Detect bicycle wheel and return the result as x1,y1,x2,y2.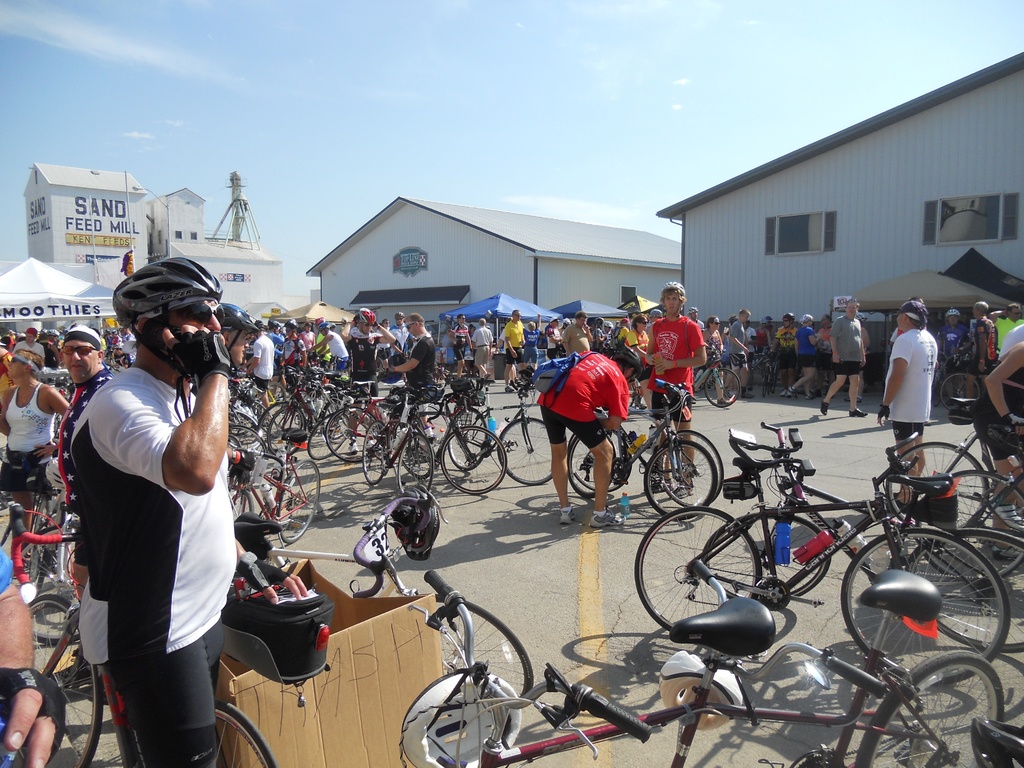
903,524,1023,652.
